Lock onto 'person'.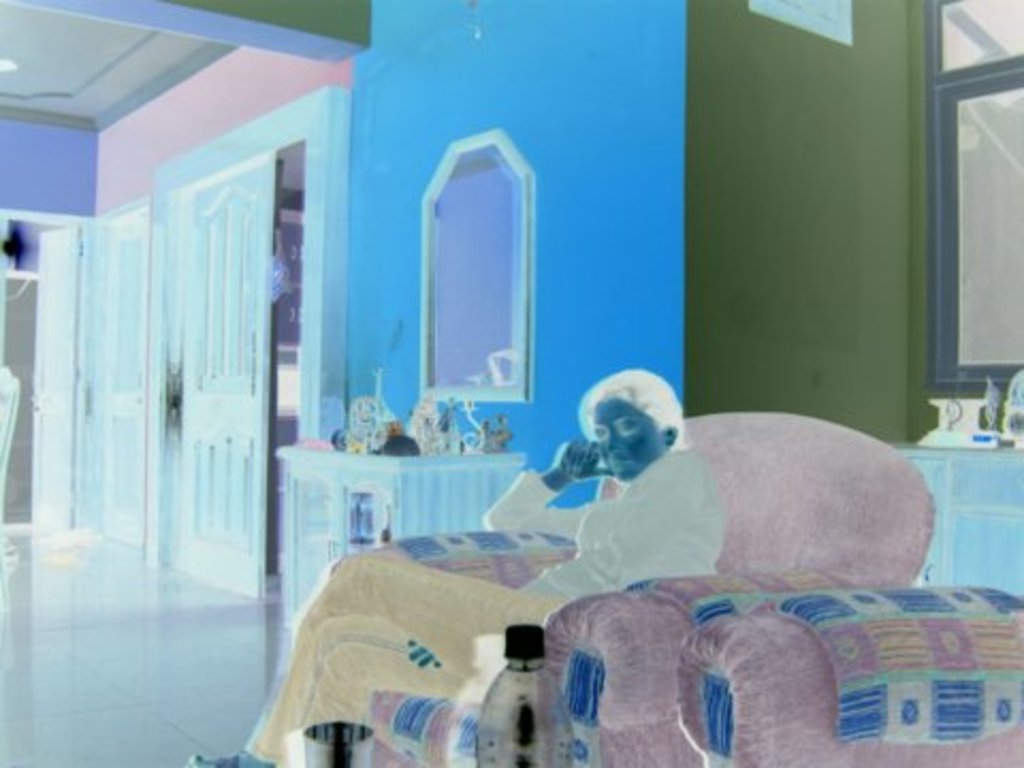
Locked: (x1=177, y1=367, x2=719, y2=766).
